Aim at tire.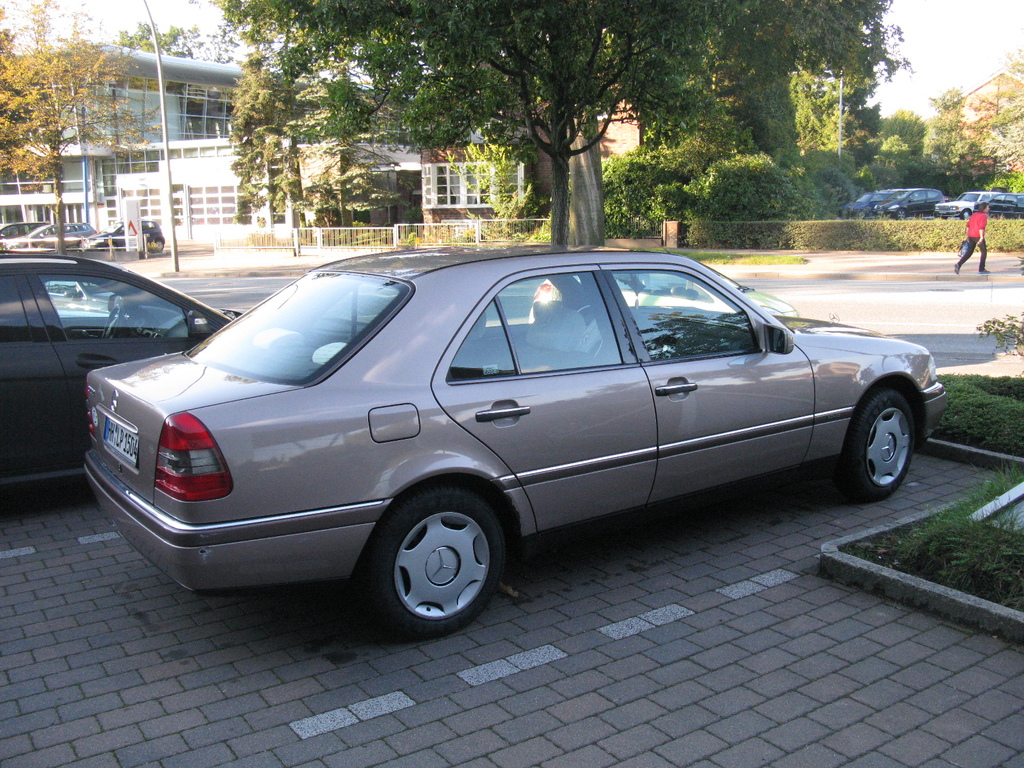
Aimed at <bbox>842, 385, 920, 490</bbox>.
